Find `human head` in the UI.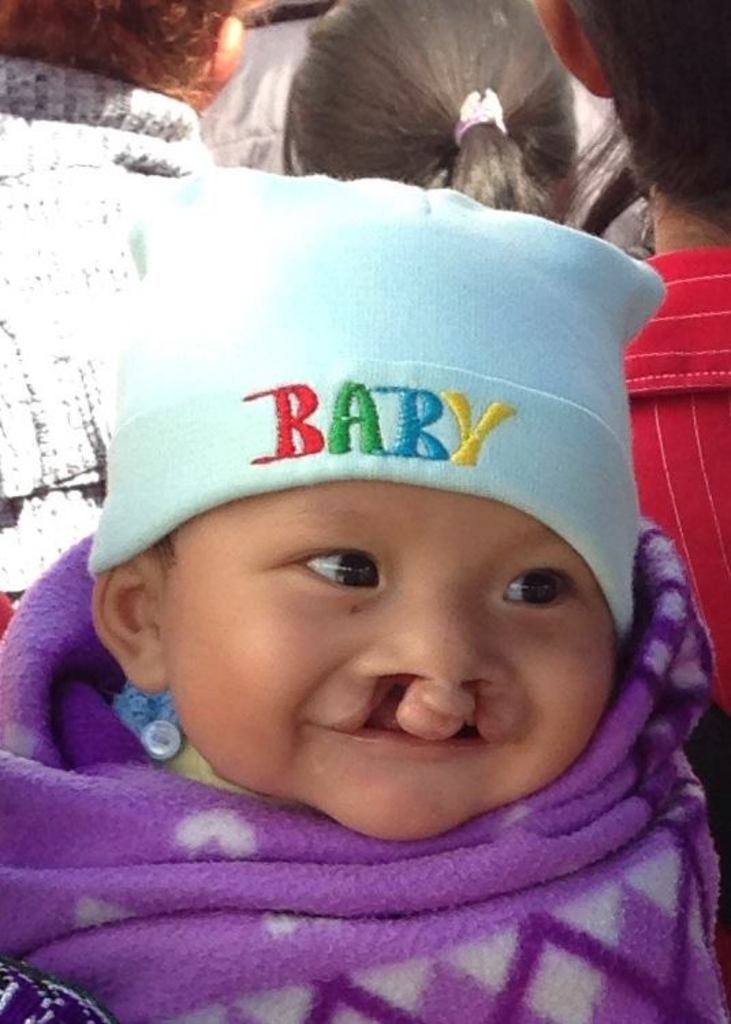
UI element at Rect(280, 0, 578, 223).
